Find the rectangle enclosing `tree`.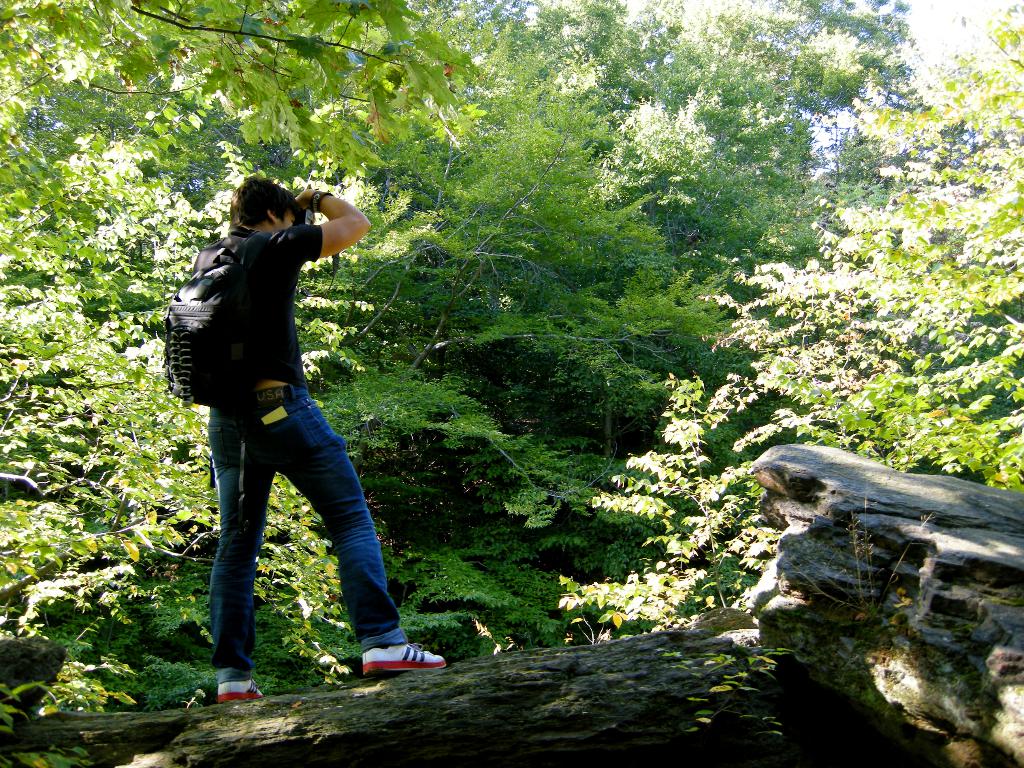
box(628, 91, 1023, 465).
